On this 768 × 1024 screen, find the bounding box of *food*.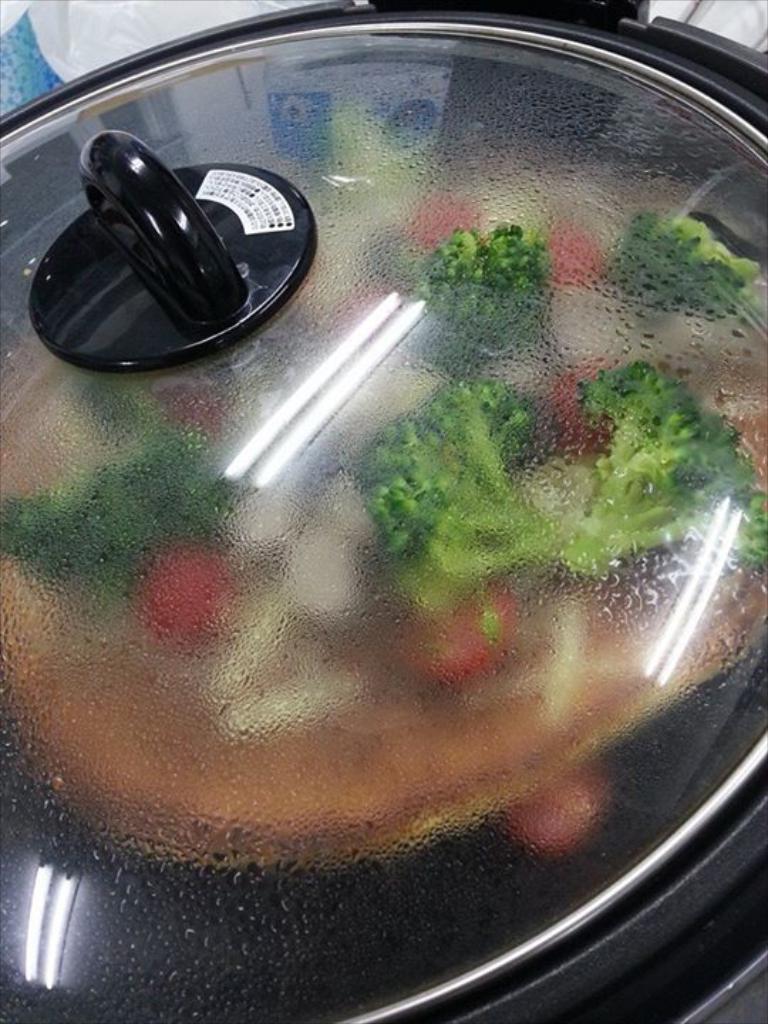
Bounding box: [0, 101, 767, 836].
